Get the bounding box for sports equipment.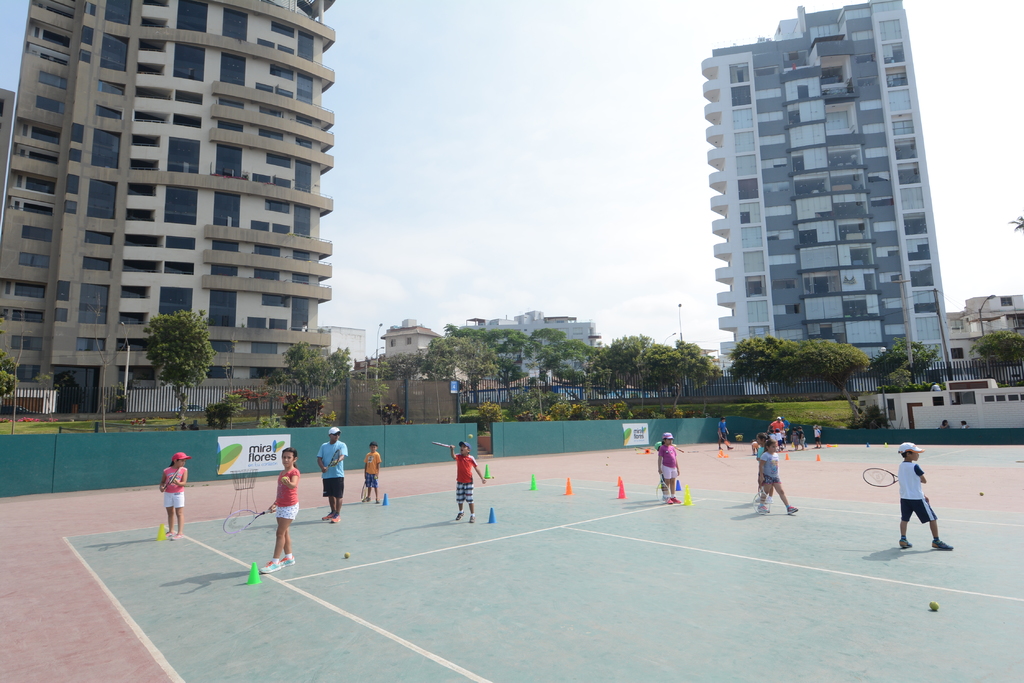
x1=231 y1=505 x2=273 y2=530.
